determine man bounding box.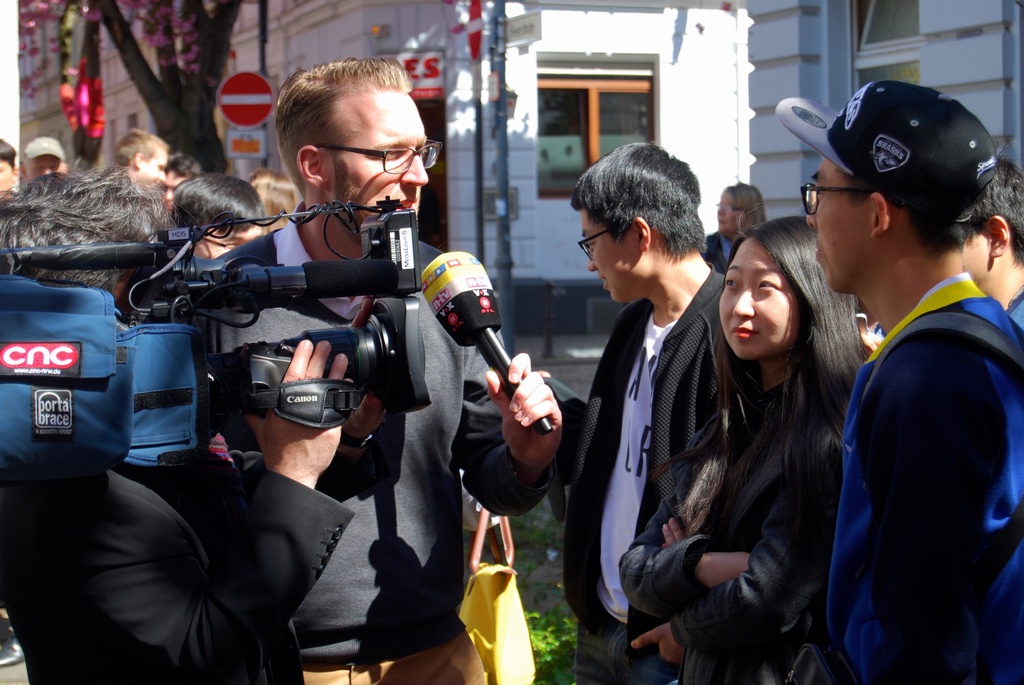
Determined: 113:129:170:185.
